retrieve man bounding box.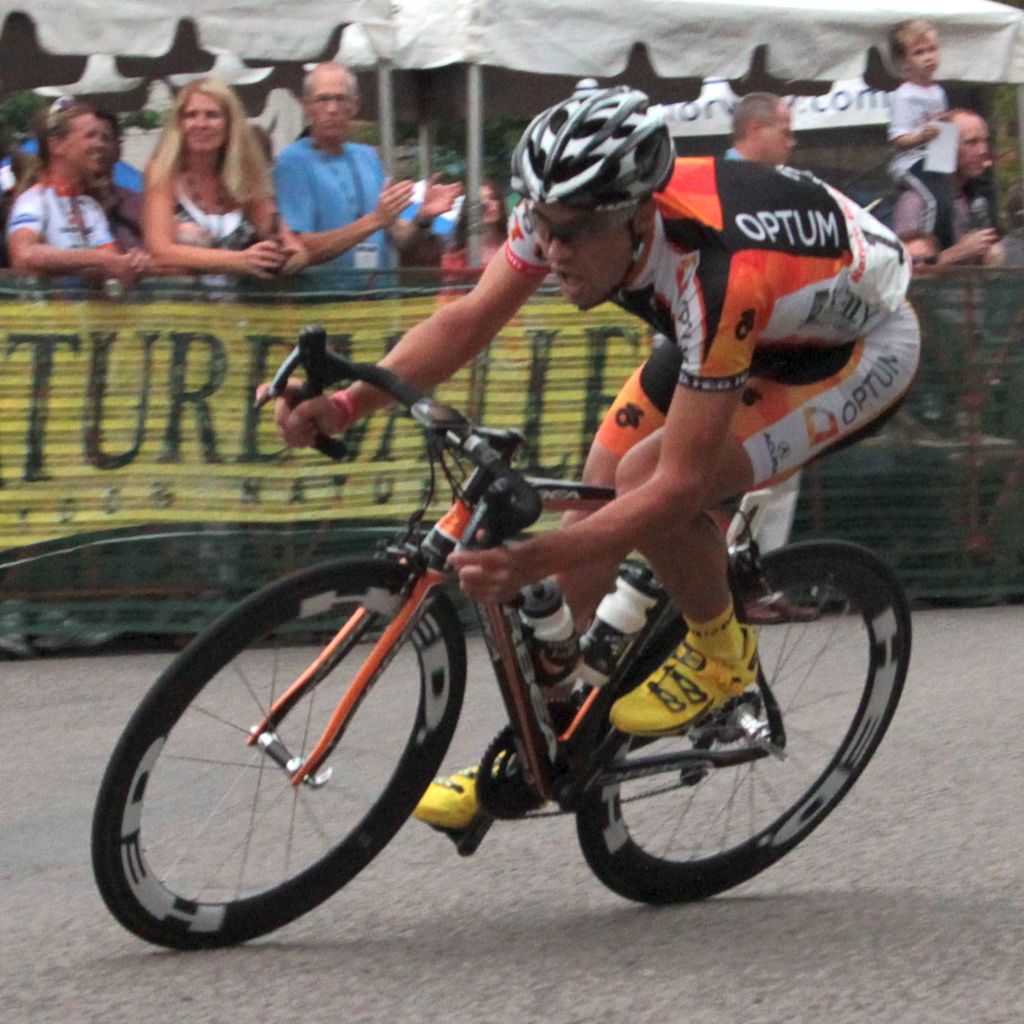
Bounding box: (237, 65, 929, 854).
